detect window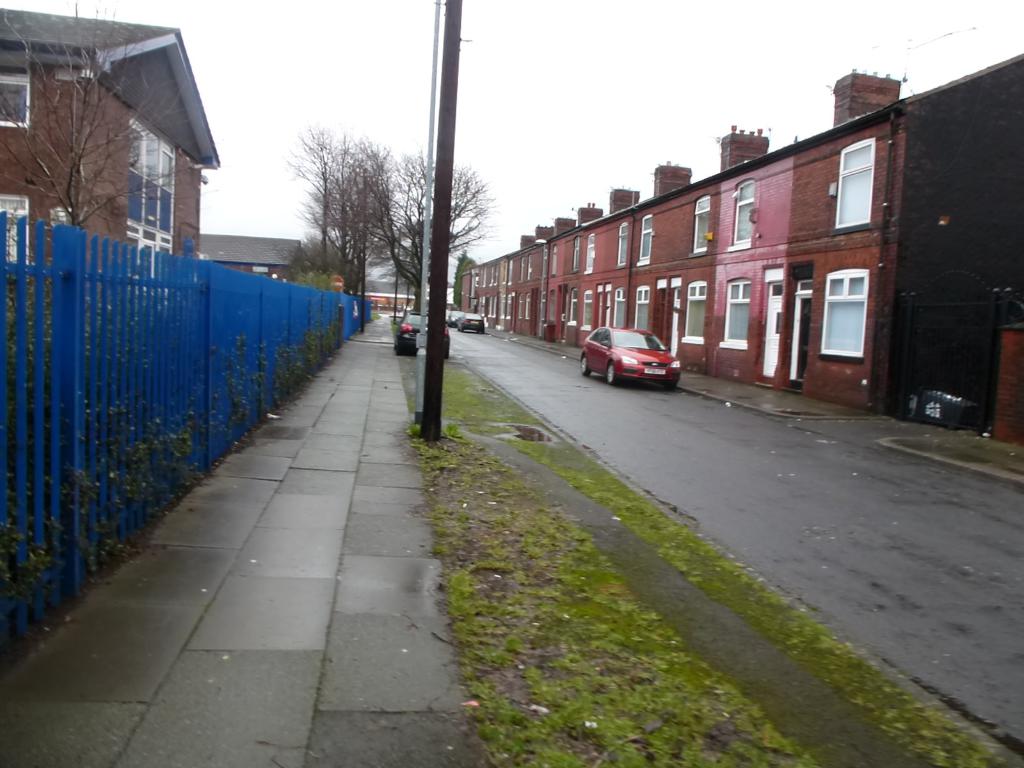
<region>835, 129, 874, 227</region>
